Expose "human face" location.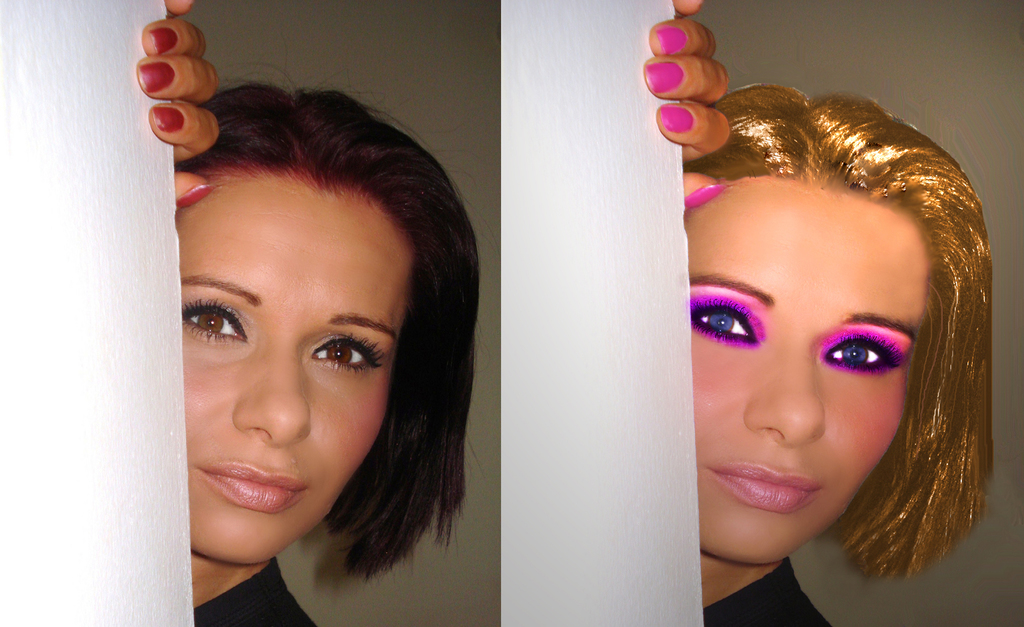
Exposed at l=694, t=69, r=996, b=566.
